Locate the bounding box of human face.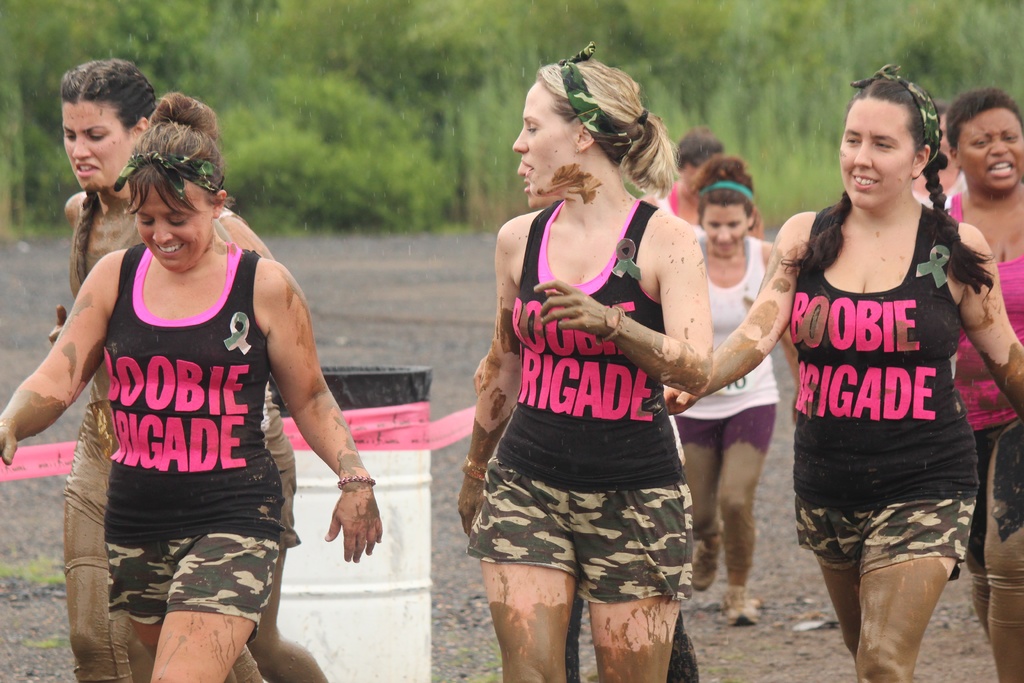
Bounding box: x1=945, y1=97, x2=1021, y2=190.
